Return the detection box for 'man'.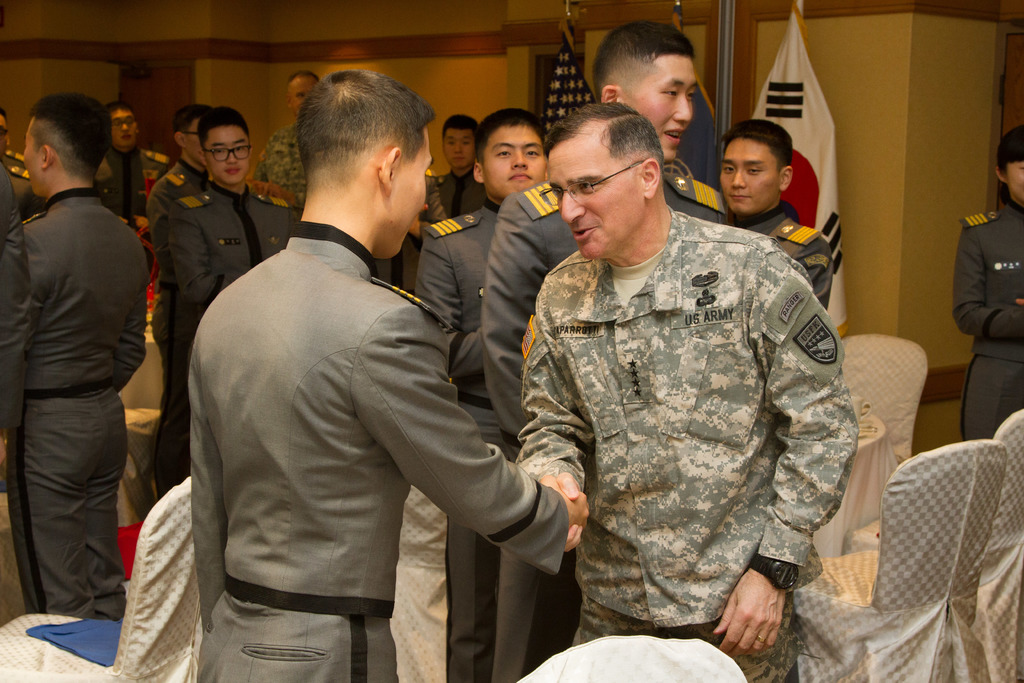
{"left": 151, "top": 106, "right": 305, "bottom": 509}.
